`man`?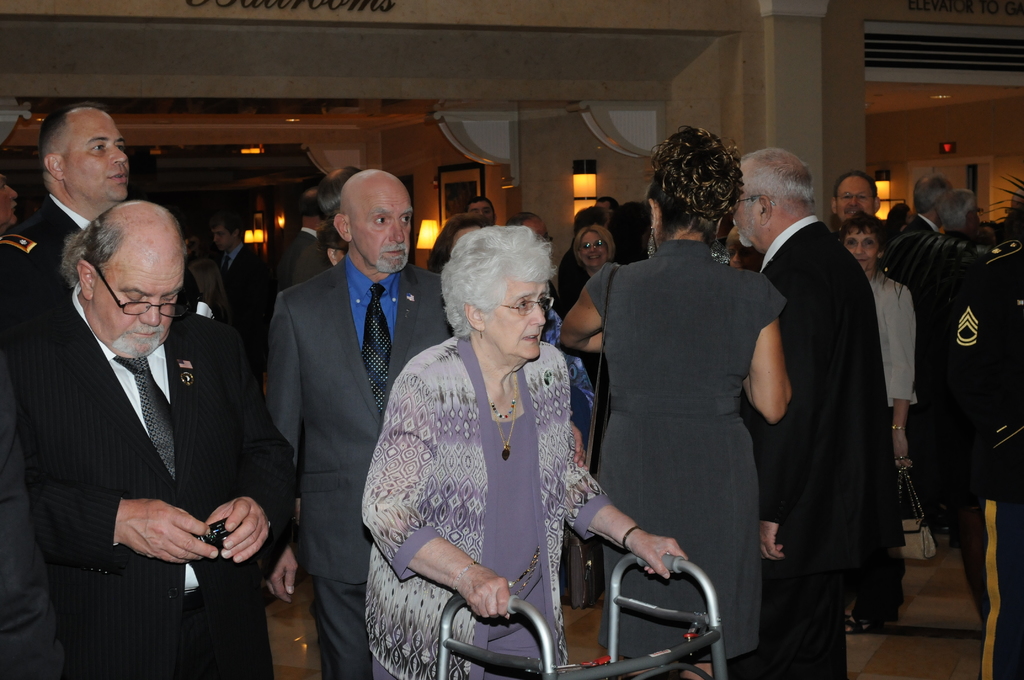
detection(826, 170, 900, 239)
